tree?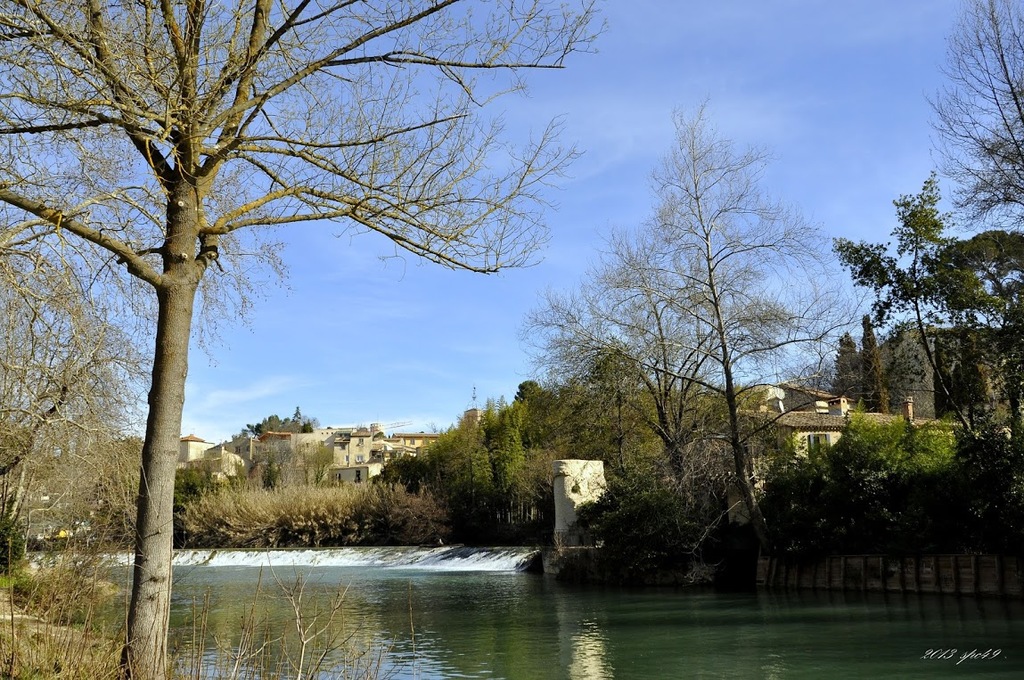
<bbox>915, 0, 1023, 211</bbox>
